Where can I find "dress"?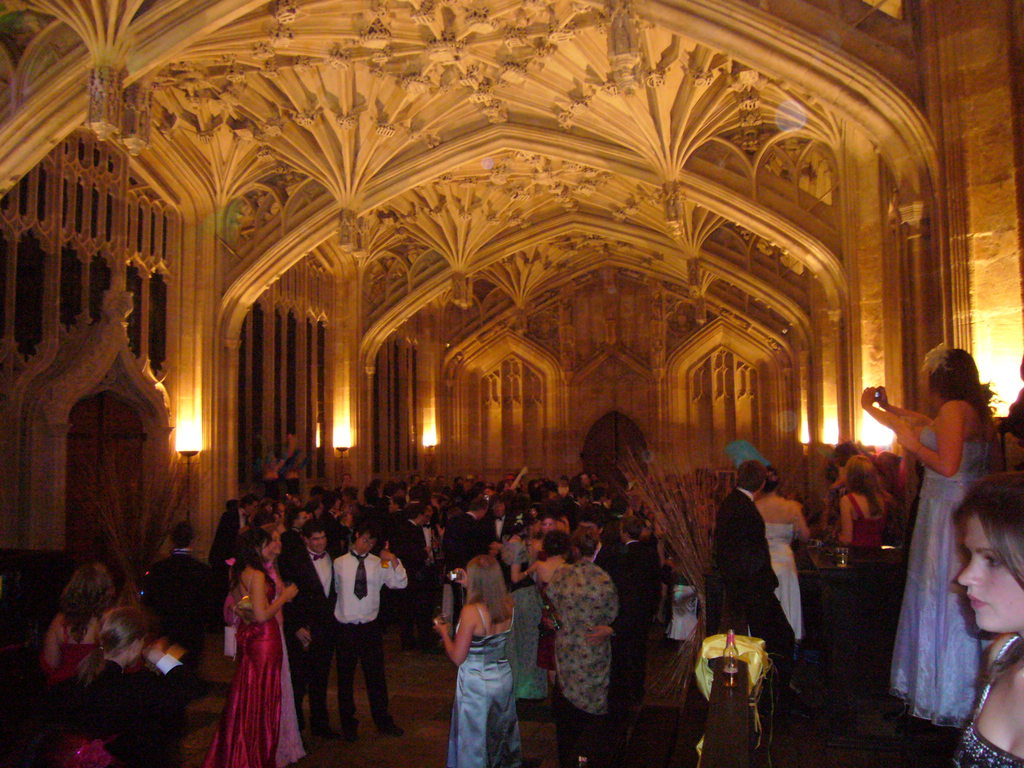
You can find it at (x1=849, y1=492, x2=884, y2=549).
